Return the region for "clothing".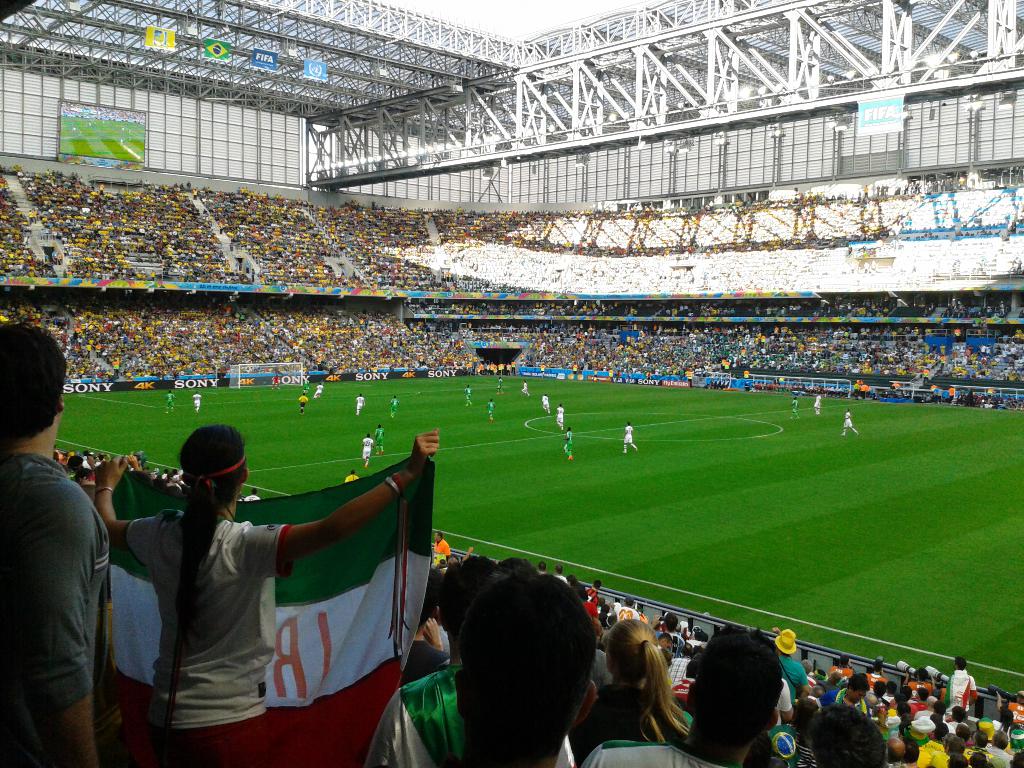
[left=792, top=403, right=802, bottom=420].
